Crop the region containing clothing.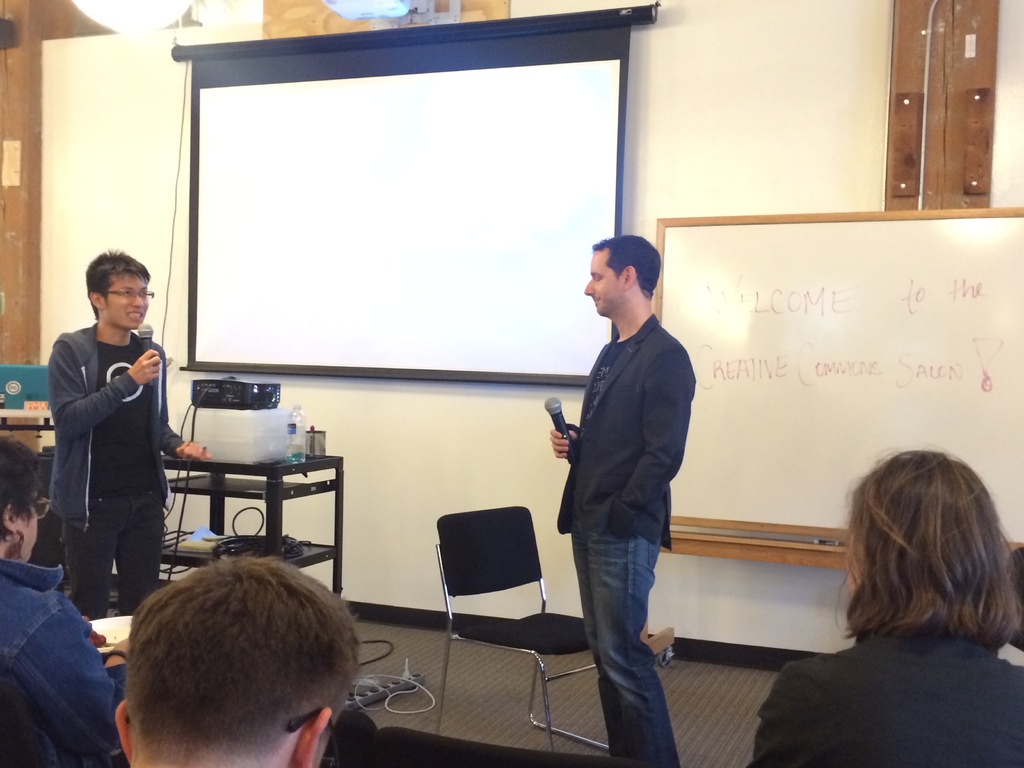
Crop region: (0, 555, 119, 767).
